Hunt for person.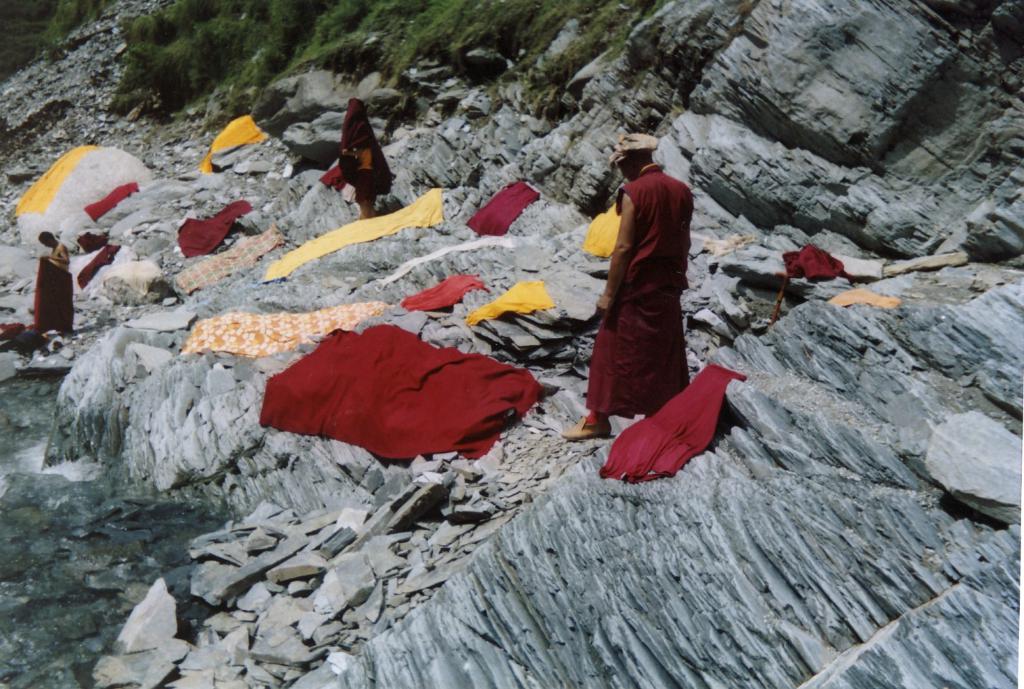
Hunted down at locate(38, 230, 73, 333).
